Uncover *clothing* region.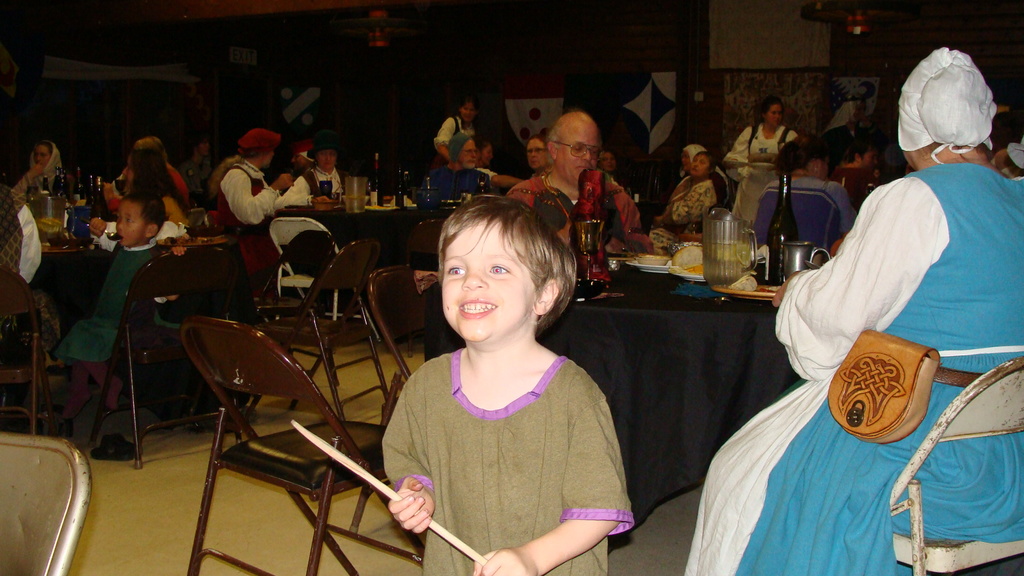
Uncovered: (63,247,175,419).
